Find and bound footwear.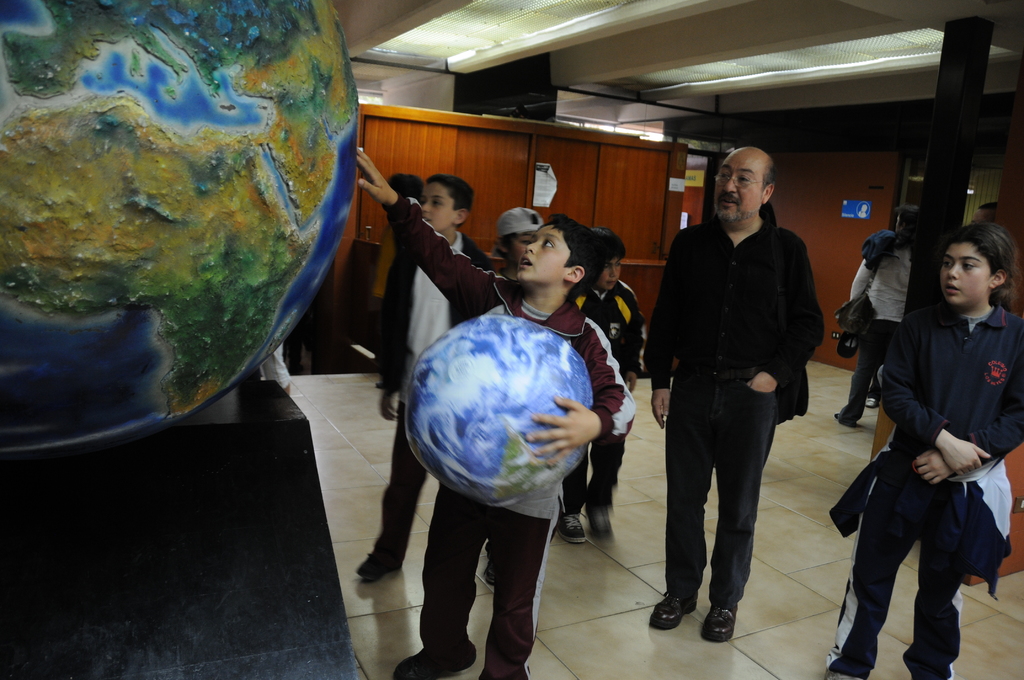
Bound: box=[701, 601, 738, 644].
